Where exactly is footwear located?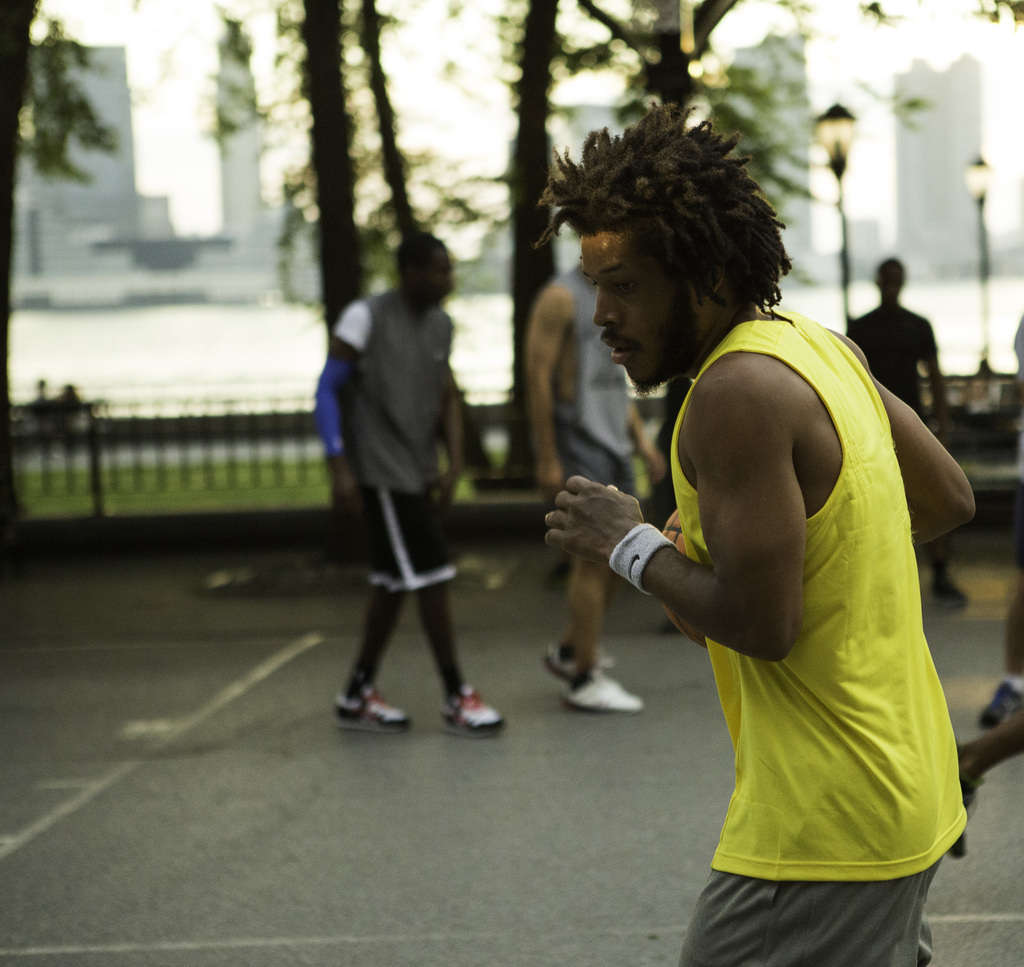
Its bounding box is bbox=[950, 750, 978, 864].
